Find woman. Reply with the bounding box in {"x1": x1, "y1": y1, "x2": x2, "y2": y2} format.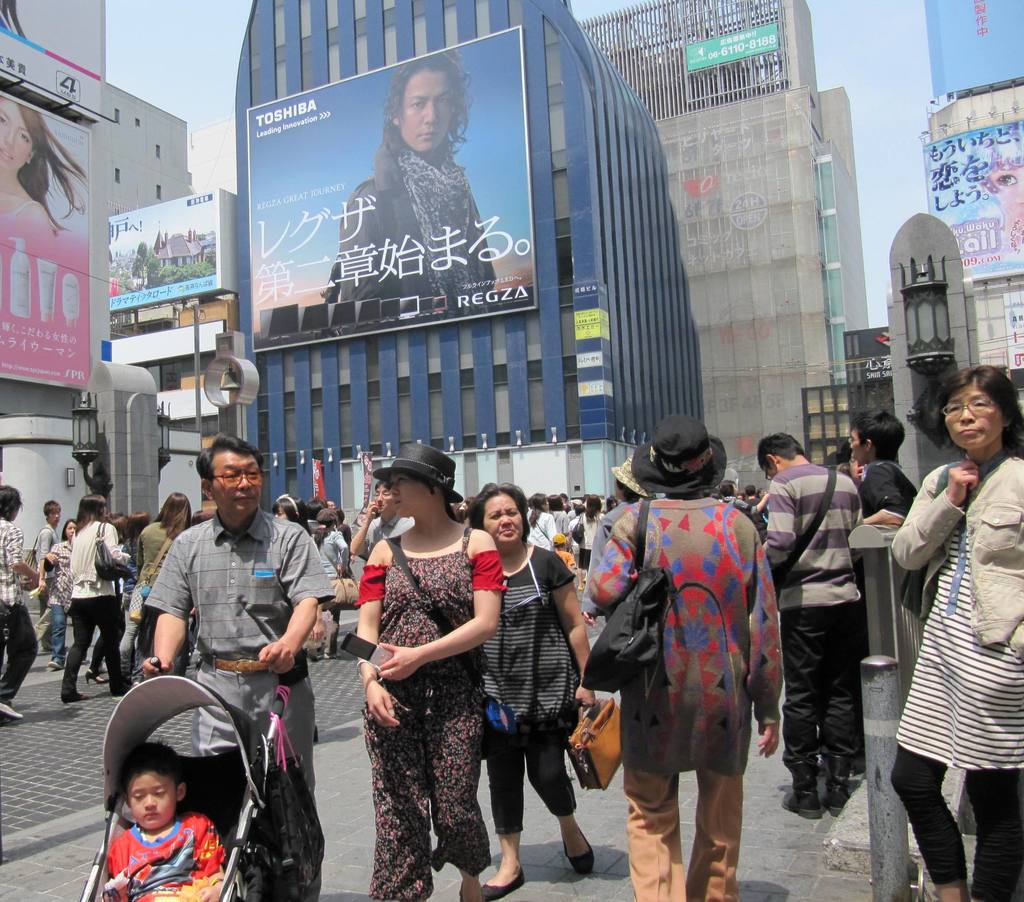
{"x1": 276, "y1": 493, "x2": 312, "y2": 519}.
